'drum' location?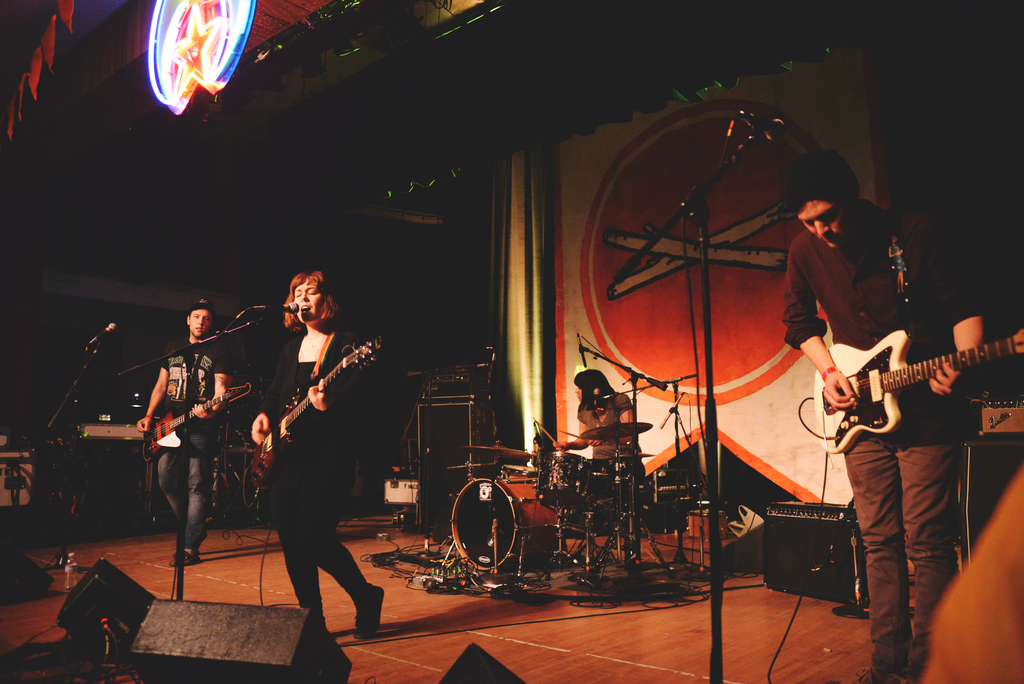
l=538, t=452, r=588, b=507
